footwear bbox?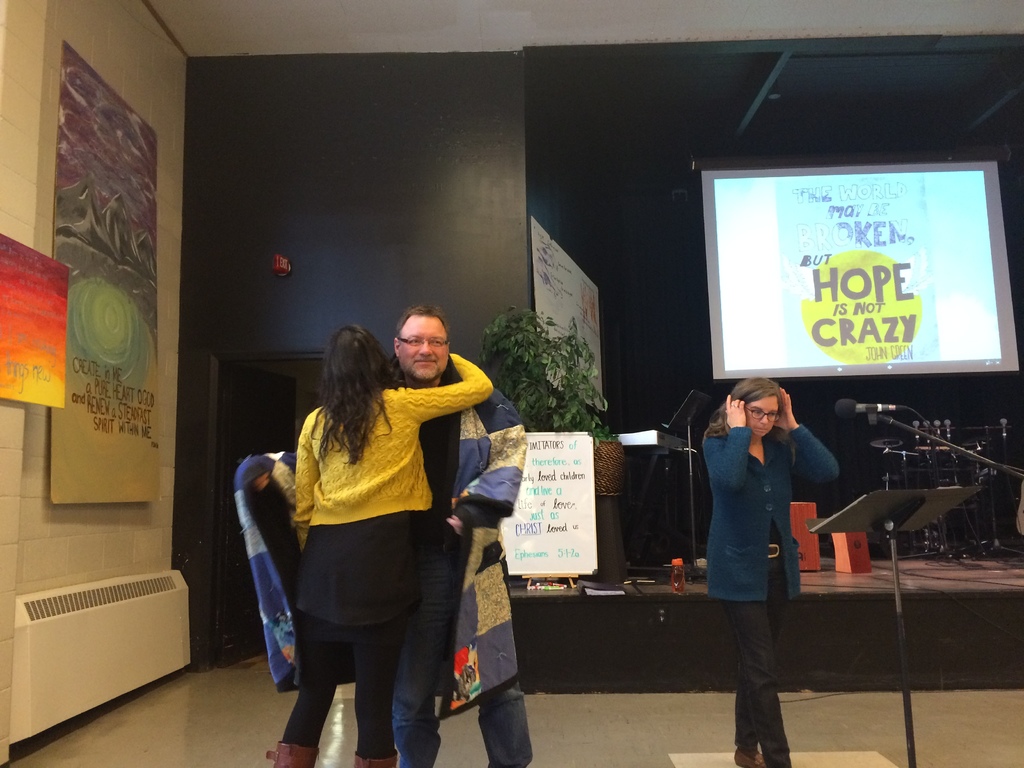
265,740,321,767
